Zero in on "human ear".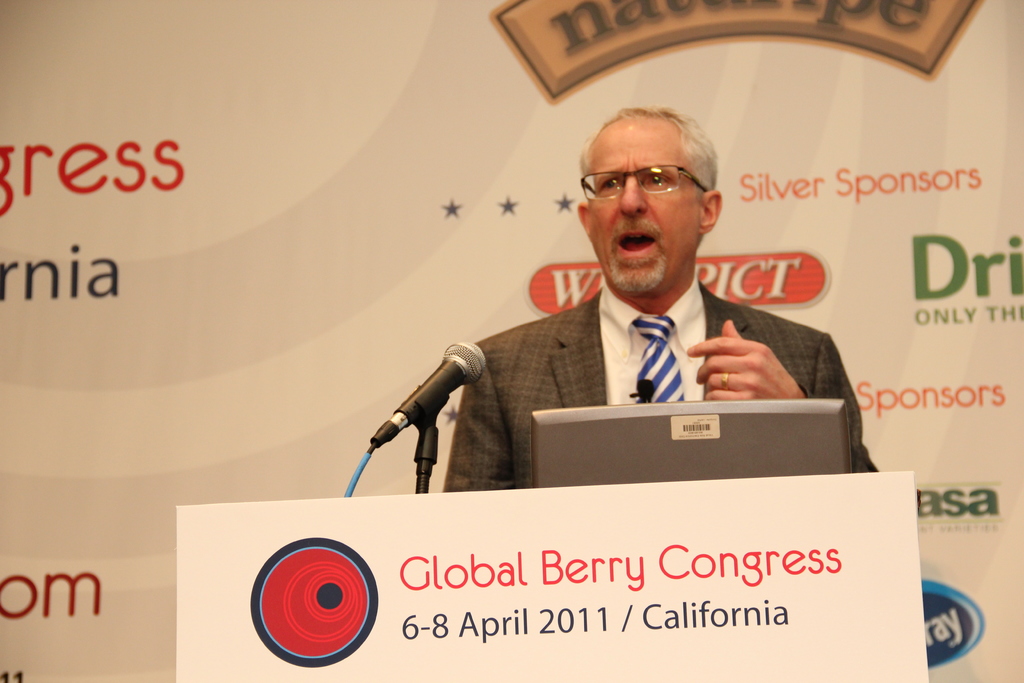
Zeroed in: 700,189,722,235.
